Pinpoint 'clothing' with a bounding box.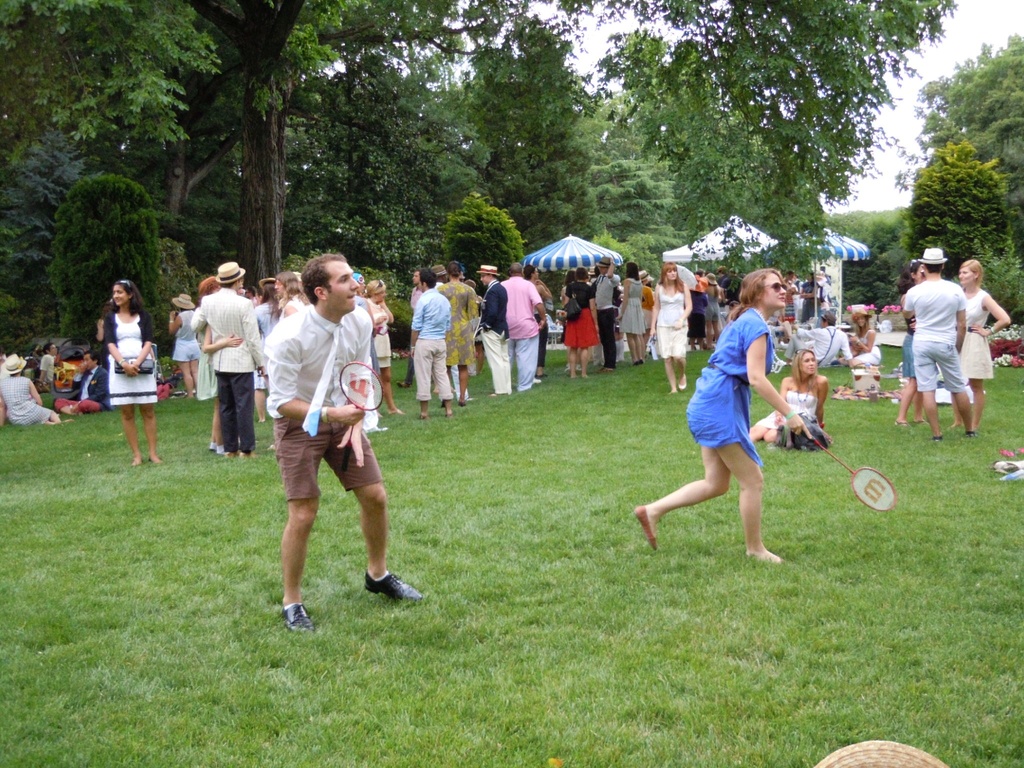
262,301,385,504.
